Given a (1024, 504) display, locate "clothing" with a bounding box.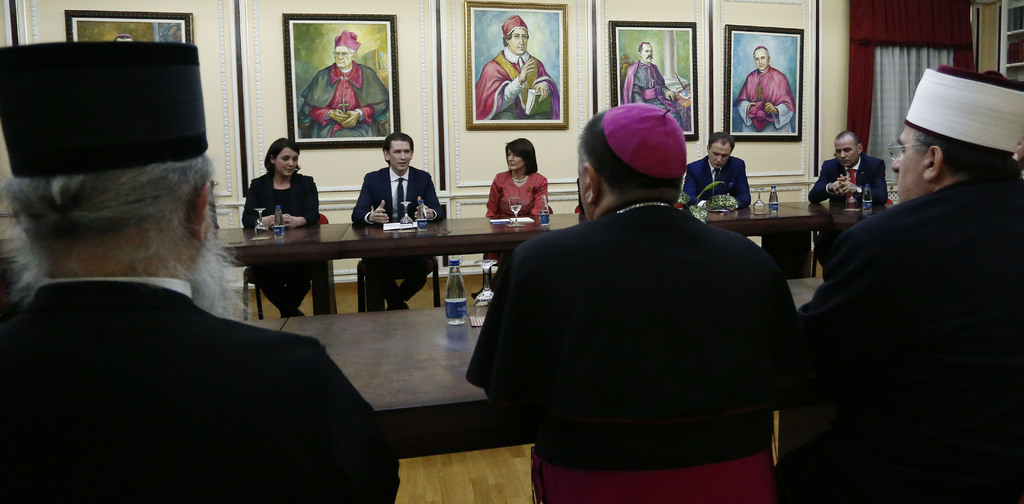
Located: l=681, t=154, r=752, b=209.
